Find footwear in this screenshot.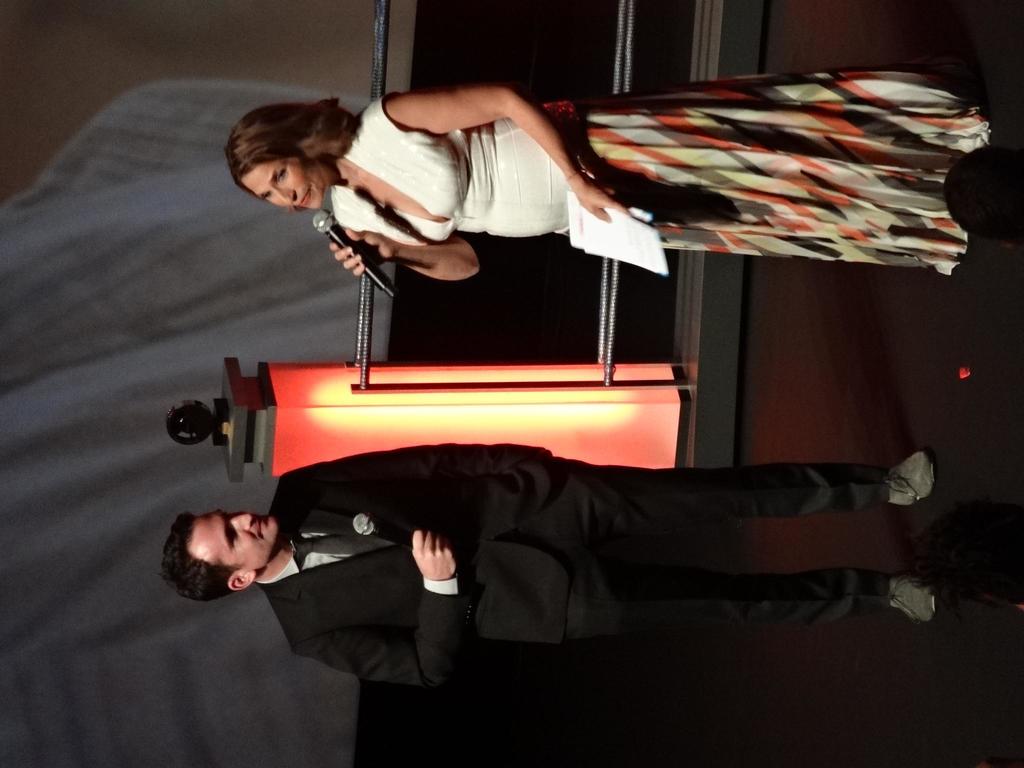
The bounding box for footwear is [885, 572, 940, 619].
